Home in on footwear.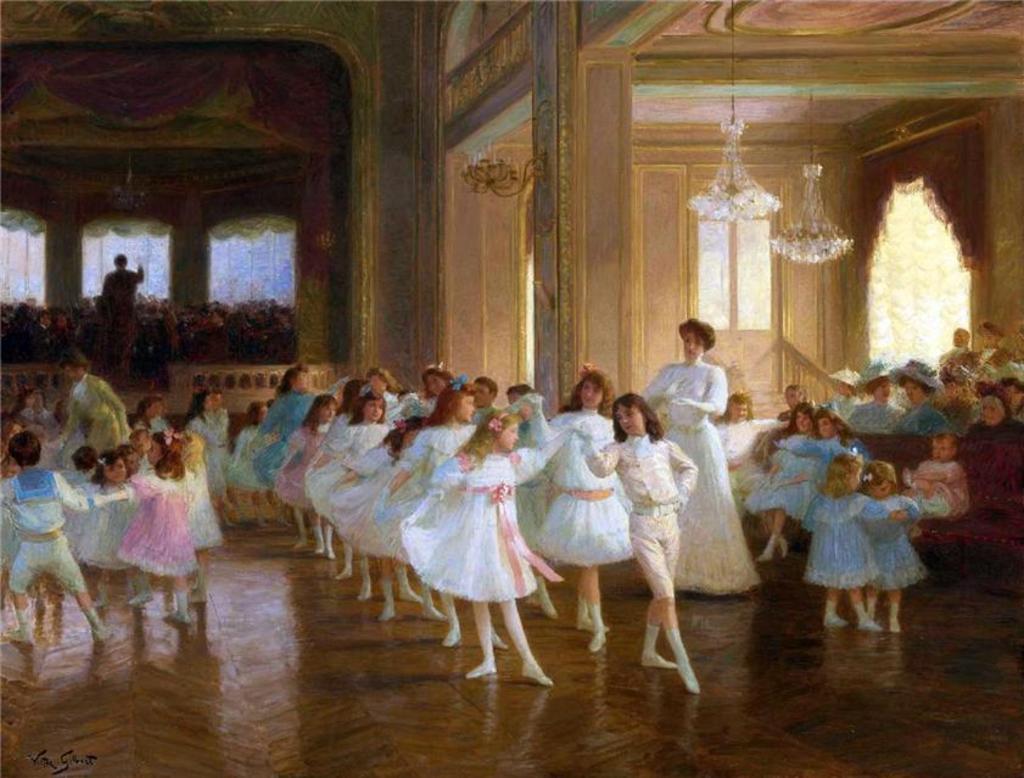
Homed in at crop(132, 588, 152, 604).
